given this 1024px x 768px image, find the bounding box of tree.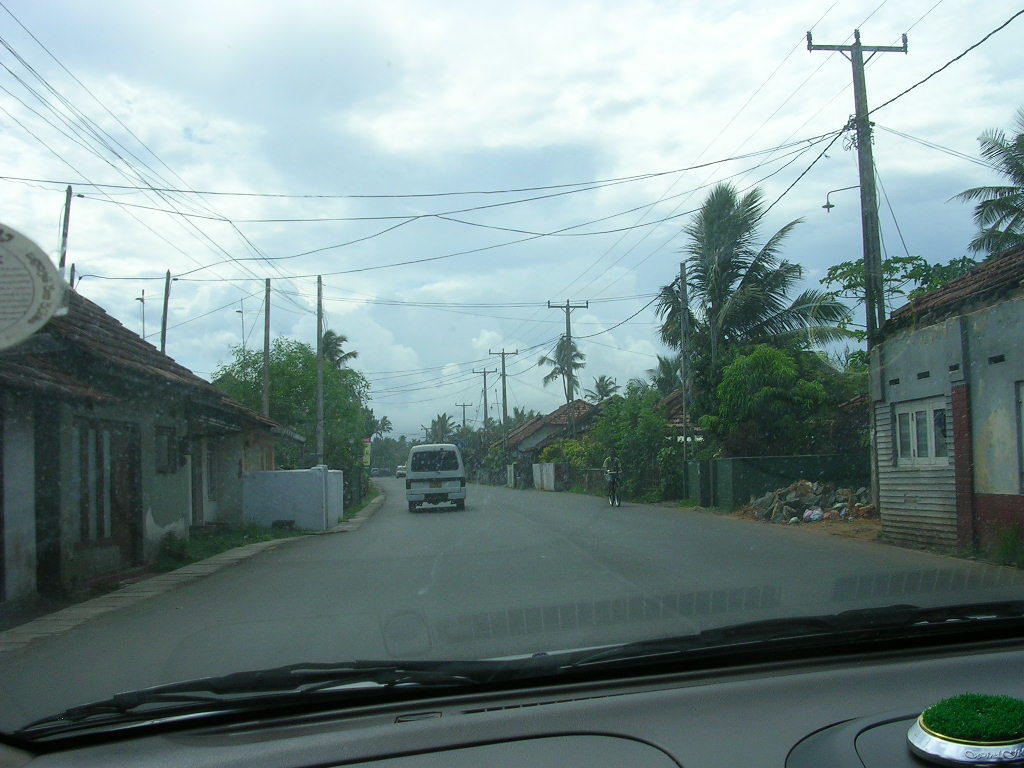
<box>587,375,621,406</box>.
